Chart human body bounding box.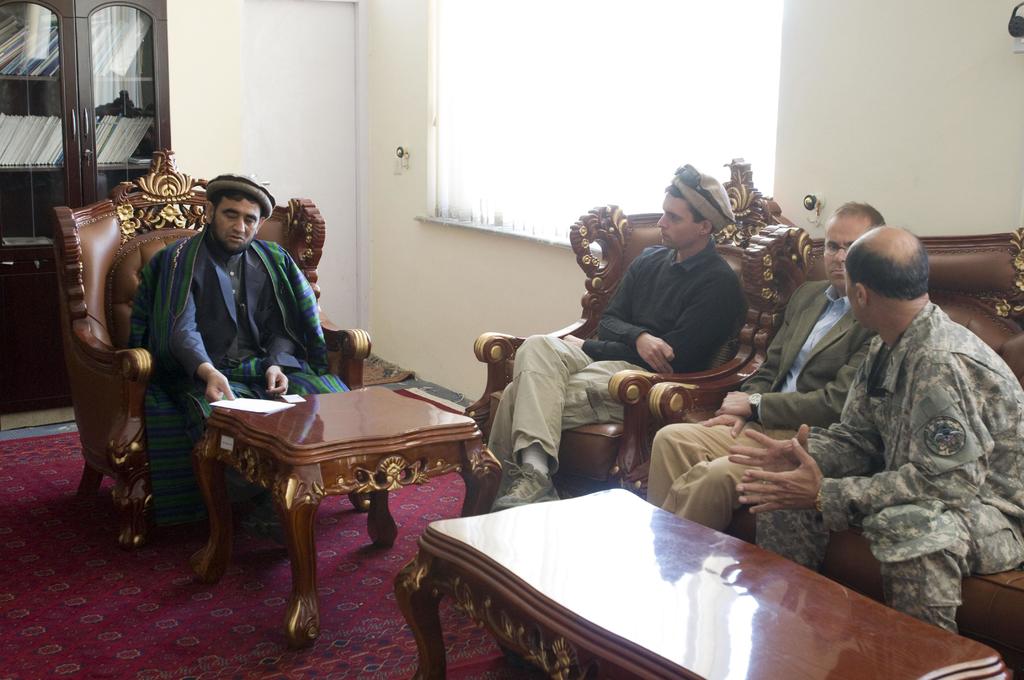
Charted: 488 155 750 509.
